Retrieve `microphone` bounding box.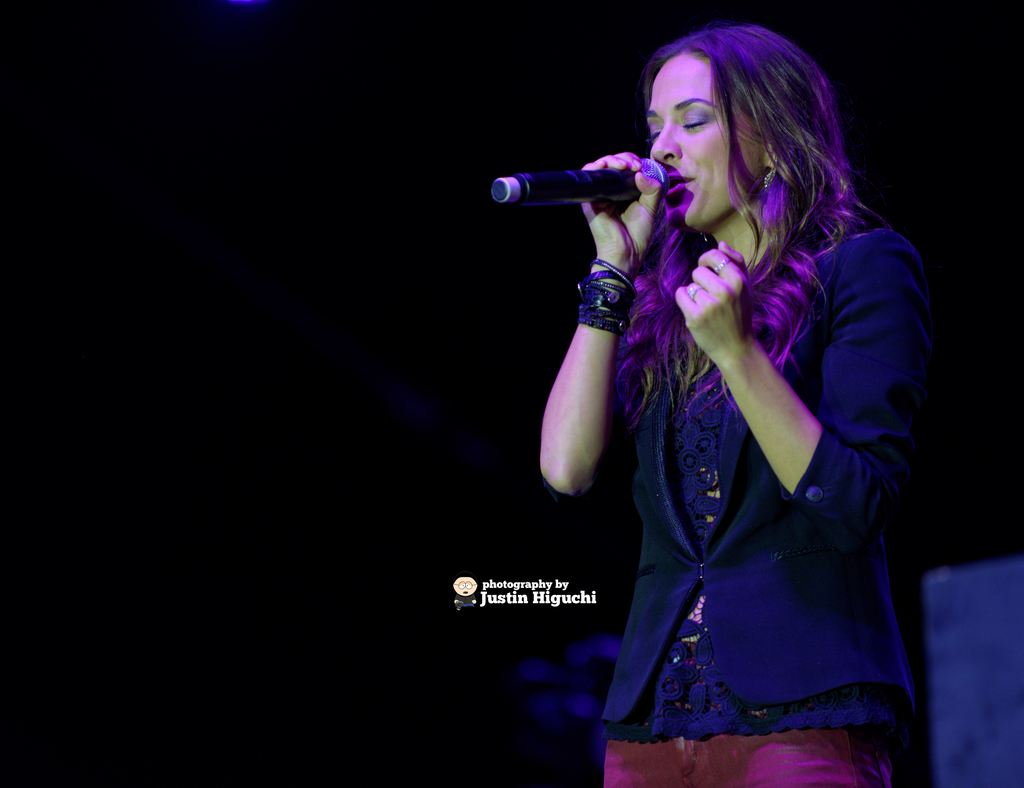
Bounding box: [left=502, top=142, right=665, bottom=227].
